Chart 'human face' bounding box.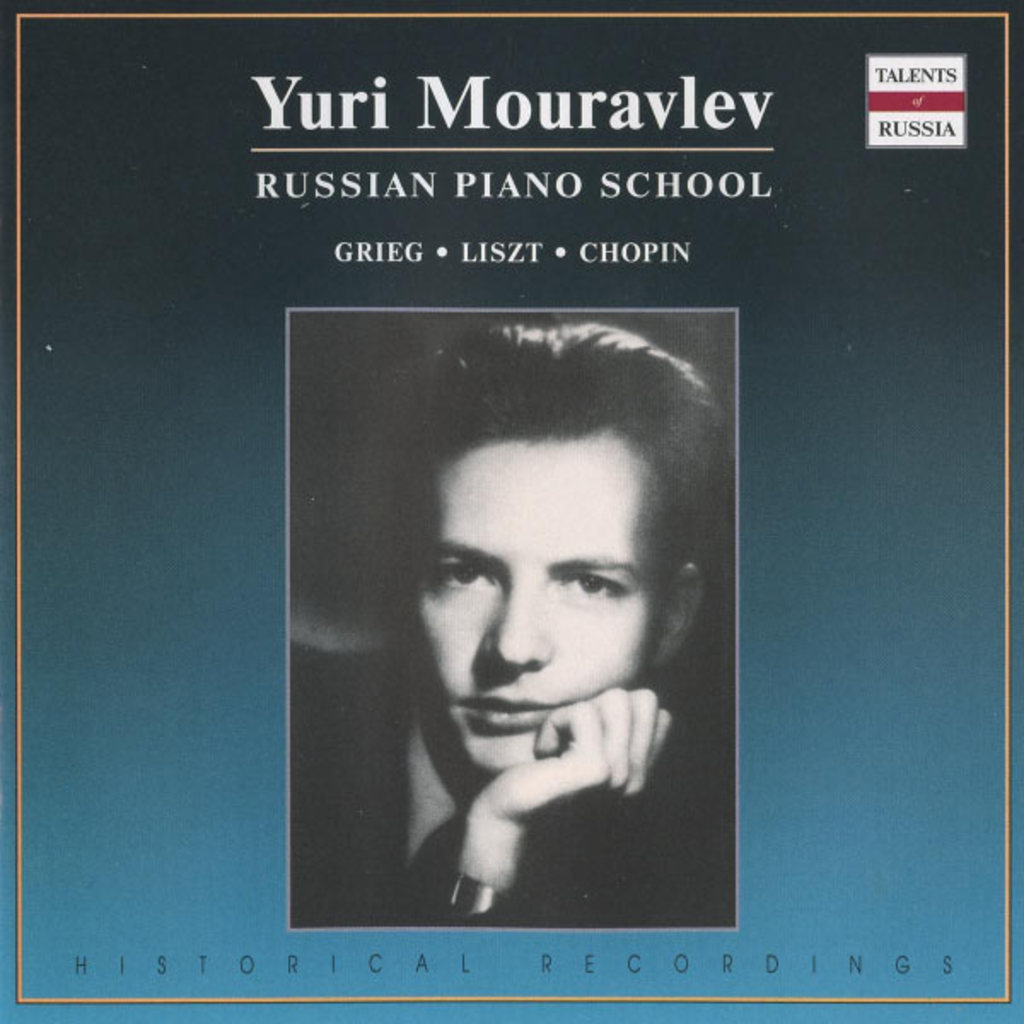
Charted: bbox=[413, 430, 669, 775].
